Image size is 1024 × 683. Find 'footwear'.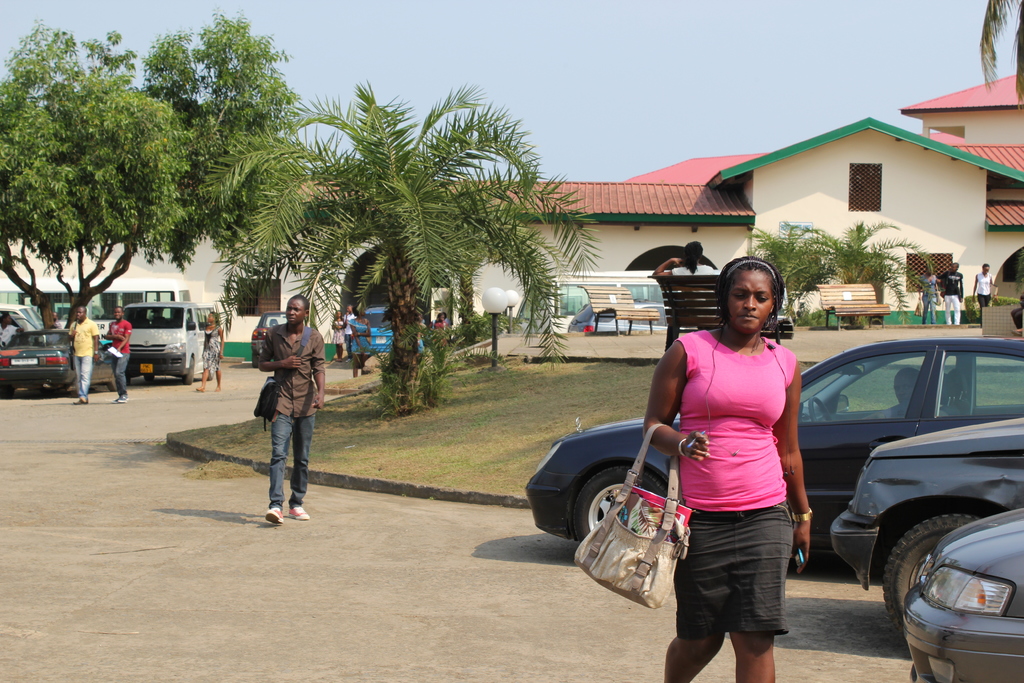
BBox(76, 393, 92, 404).
